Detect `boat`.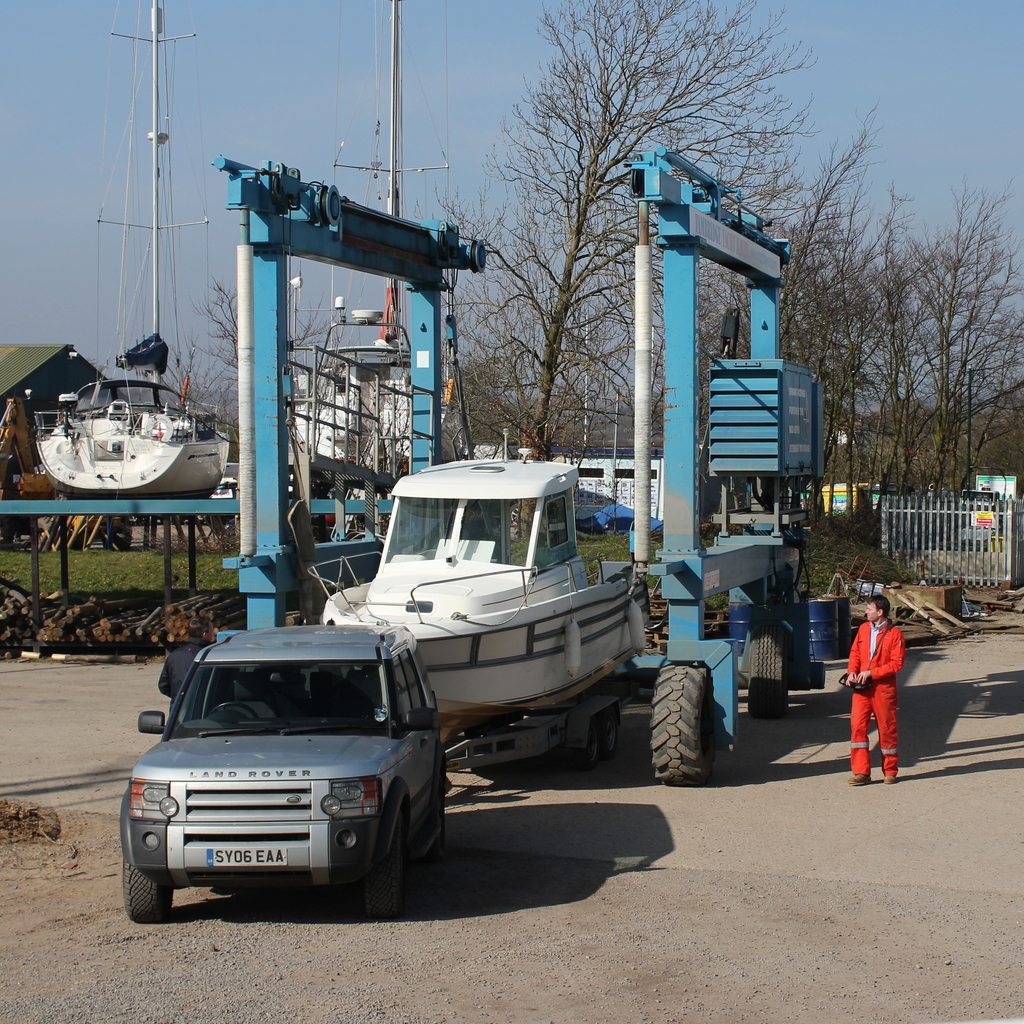
Detected at left=36, top=1, right=241, bottom=502.
